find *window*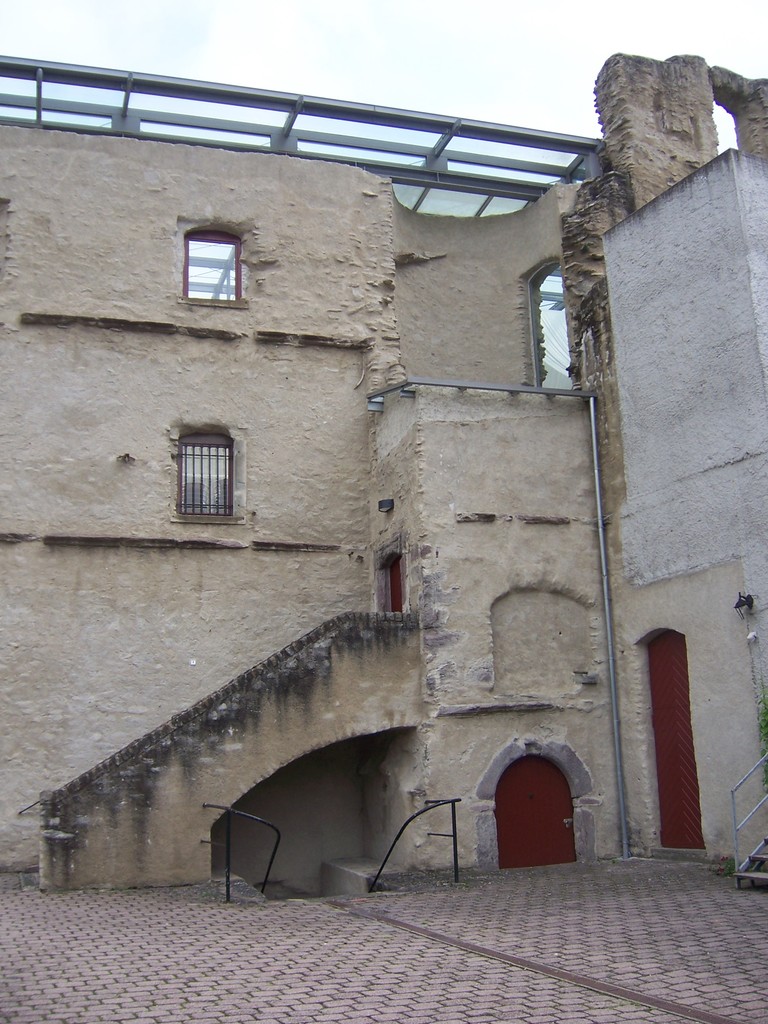
l=173, t=434, r=233, b=517
